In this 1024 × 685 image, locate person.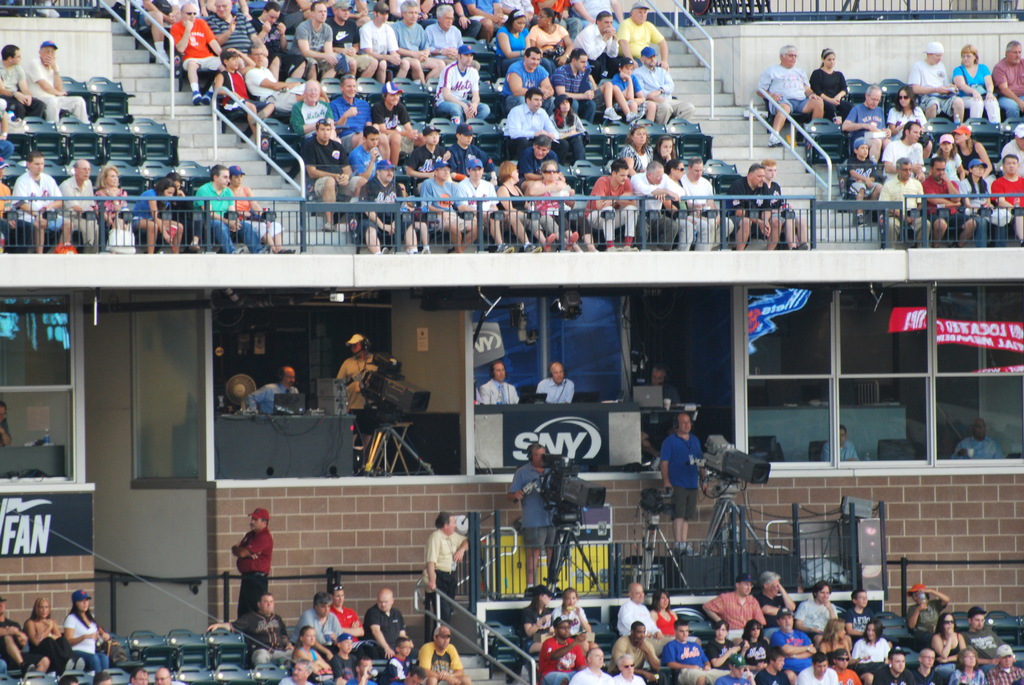
Bounding box: select_region(205, 587, 285, 642).
